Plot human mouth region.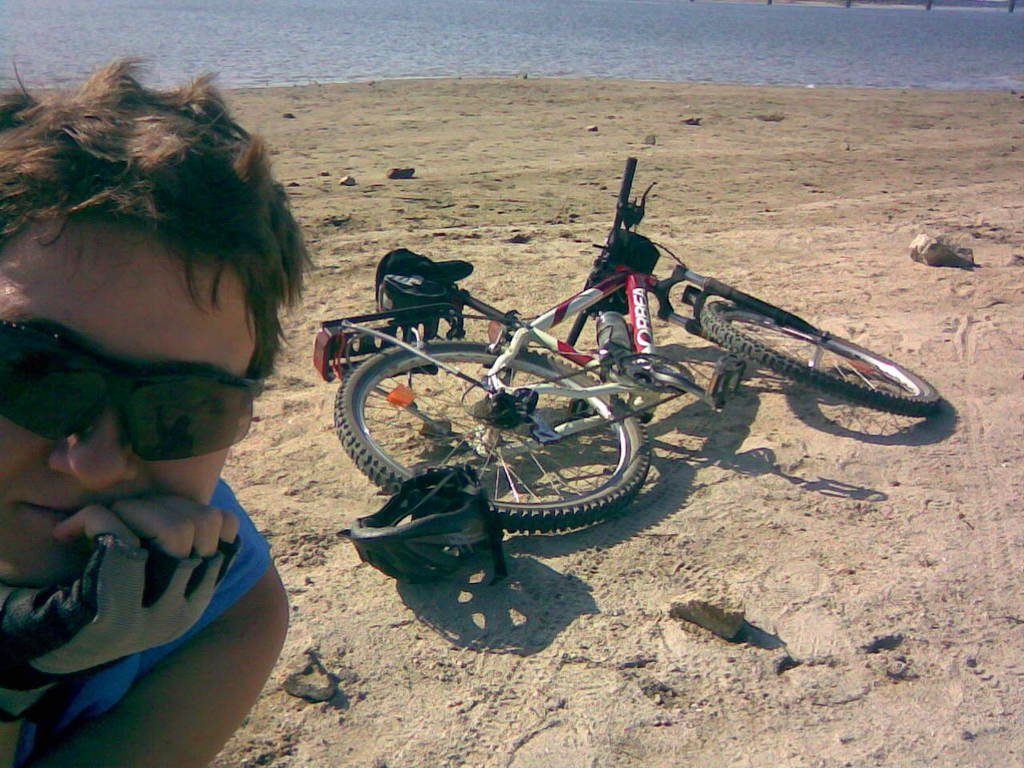
Plotted at region(5, 490, 97, 530).
